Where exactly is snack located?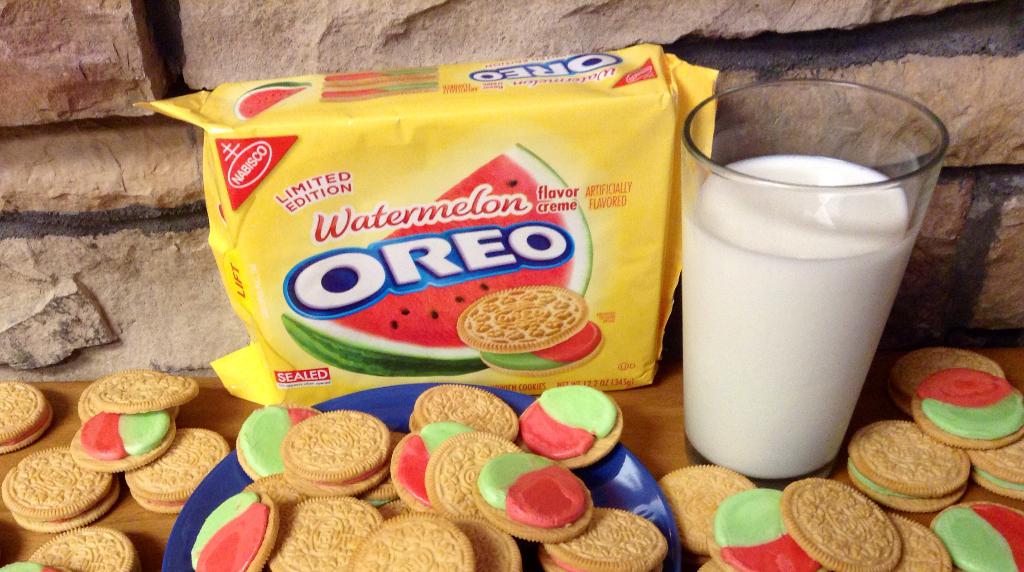
Its bounding box is pyautogui.locateOnScreen(405, 384, 521, 438).
